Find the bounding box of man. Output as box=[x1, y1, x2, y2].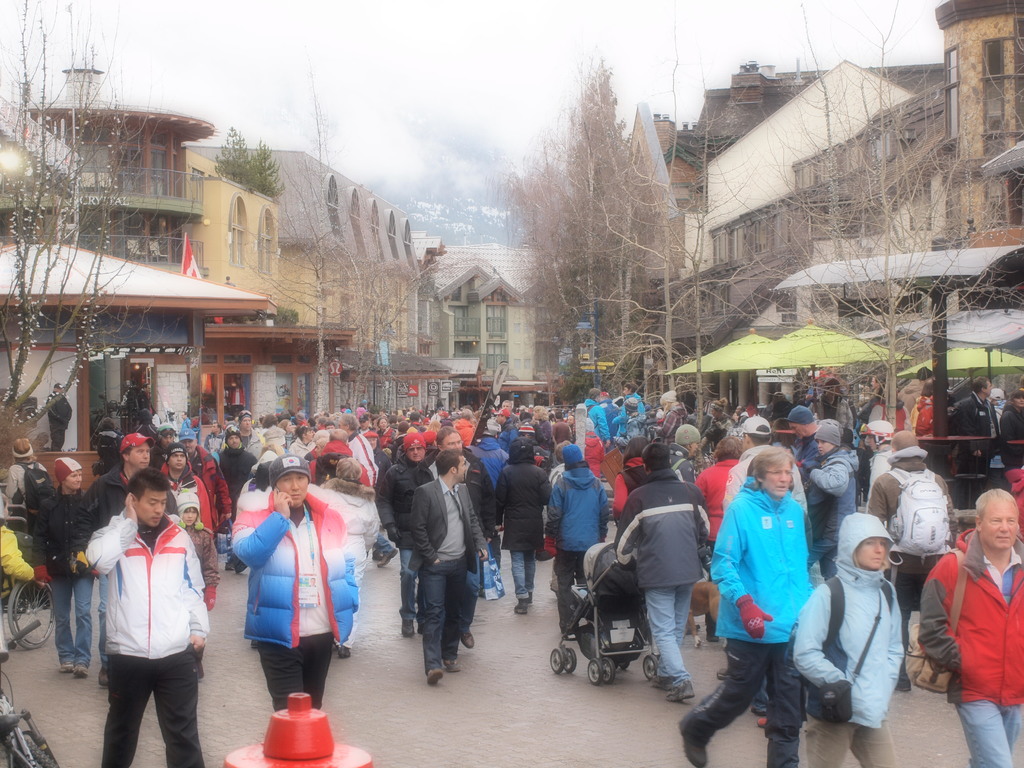
box=[340, 414, 397, 567].
